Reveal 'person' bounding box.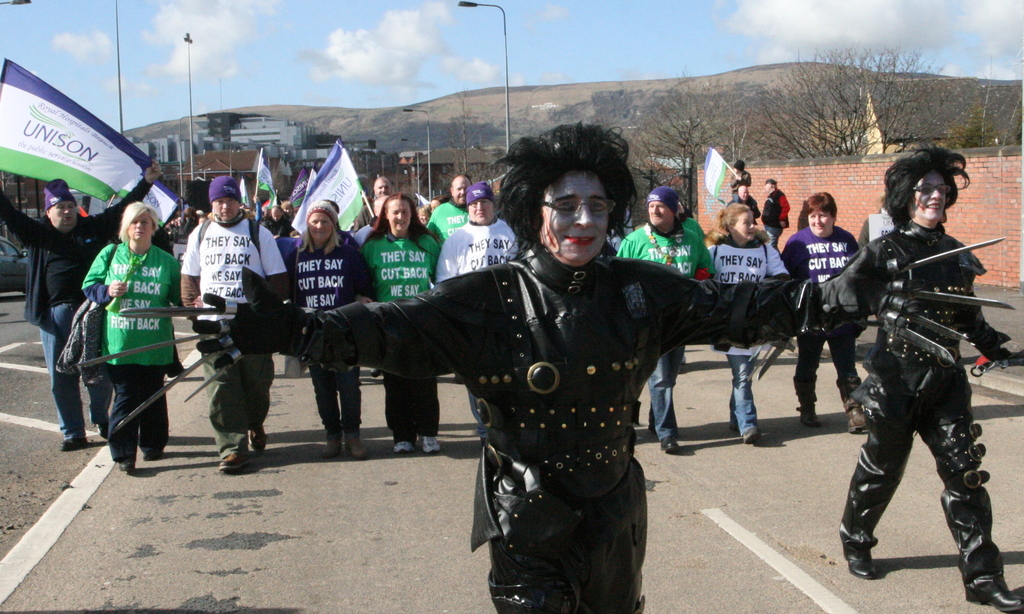
Revealed: [left=77, top=123, right=1018, bottom=613].
